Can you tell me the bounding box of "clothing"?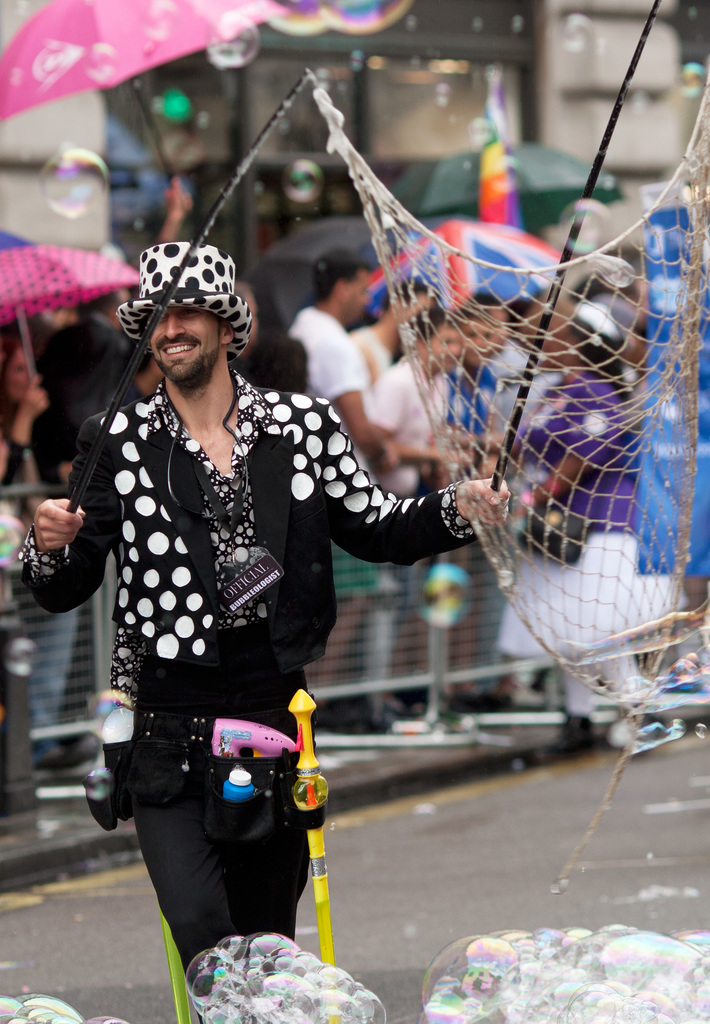
[362, 325, 403, 605].
